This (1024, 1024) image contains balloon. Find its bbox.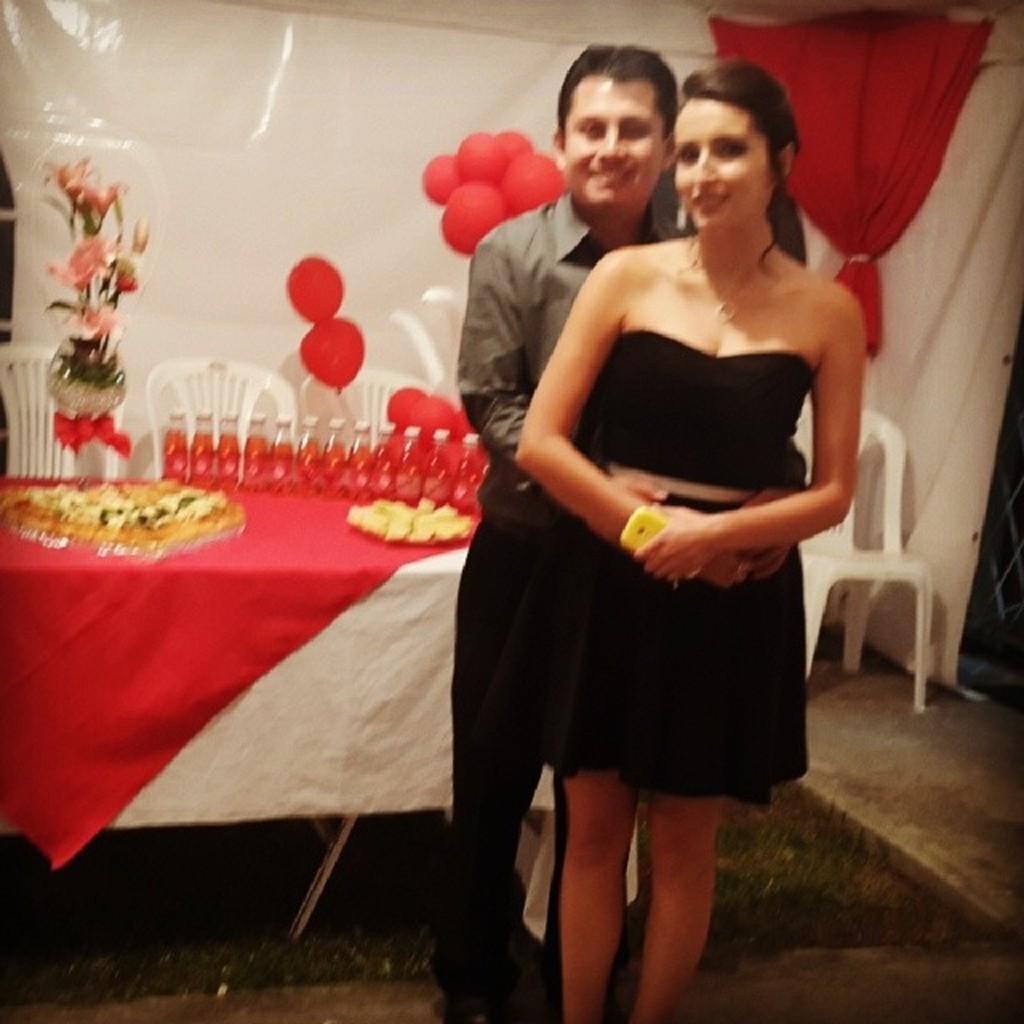
[x1=493, y1=130, x2=533, y2=160].
